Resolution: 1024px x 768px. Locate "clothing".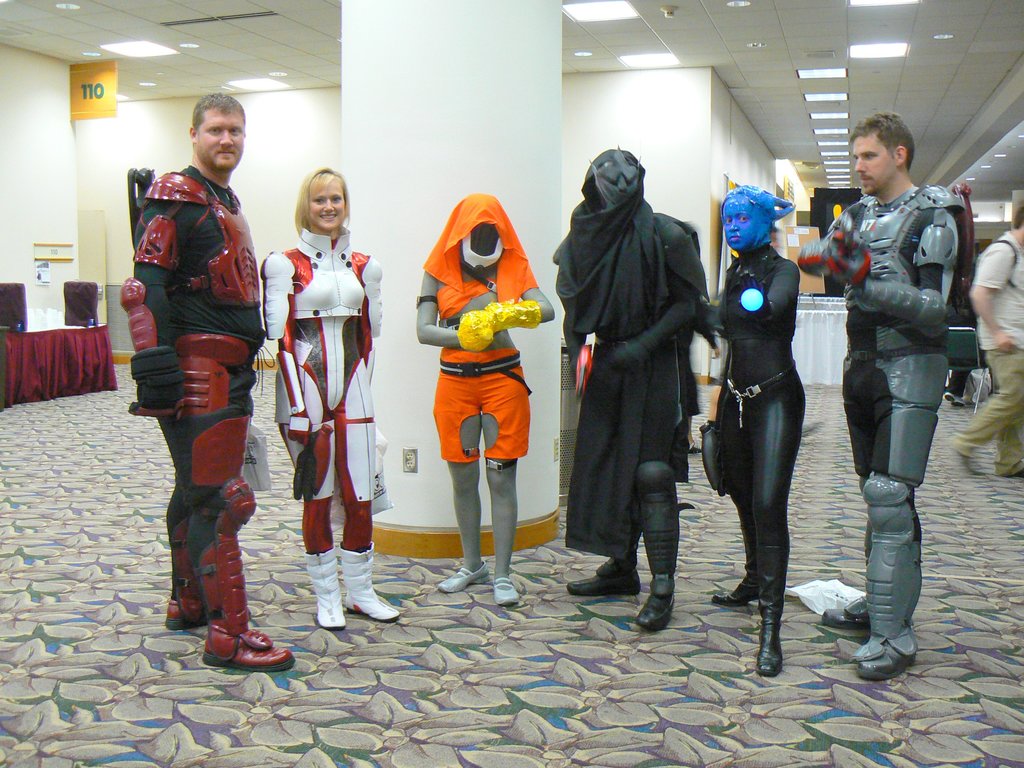
bbox=(253, 225, 386, 559).
